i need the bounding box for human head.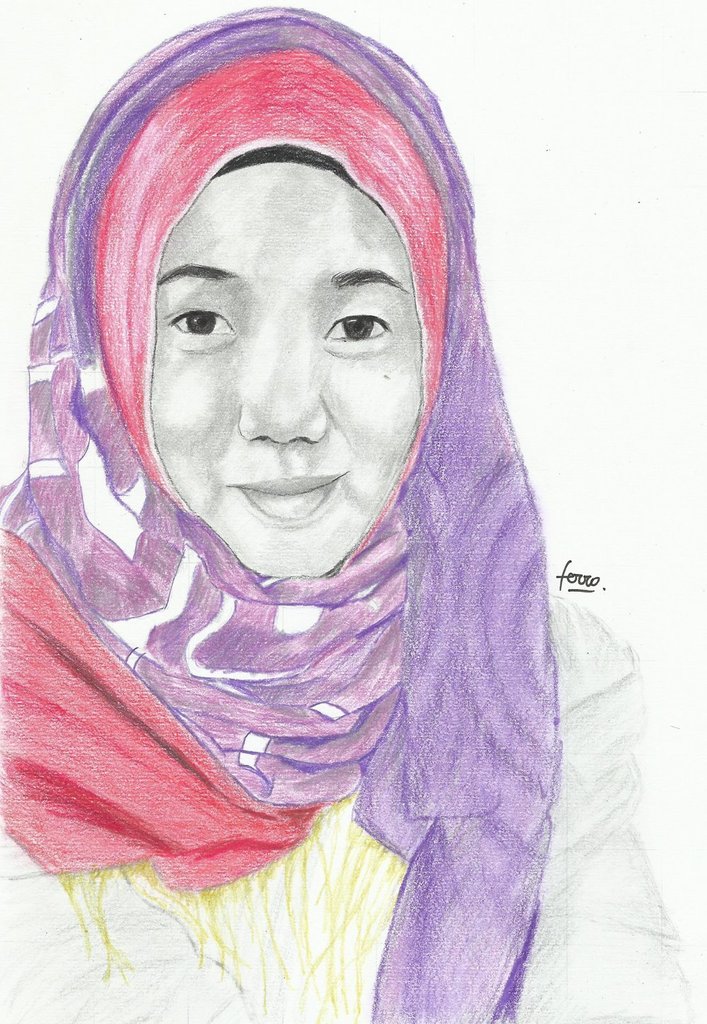
Here it is: select_region(89, 71, 472, 557).
